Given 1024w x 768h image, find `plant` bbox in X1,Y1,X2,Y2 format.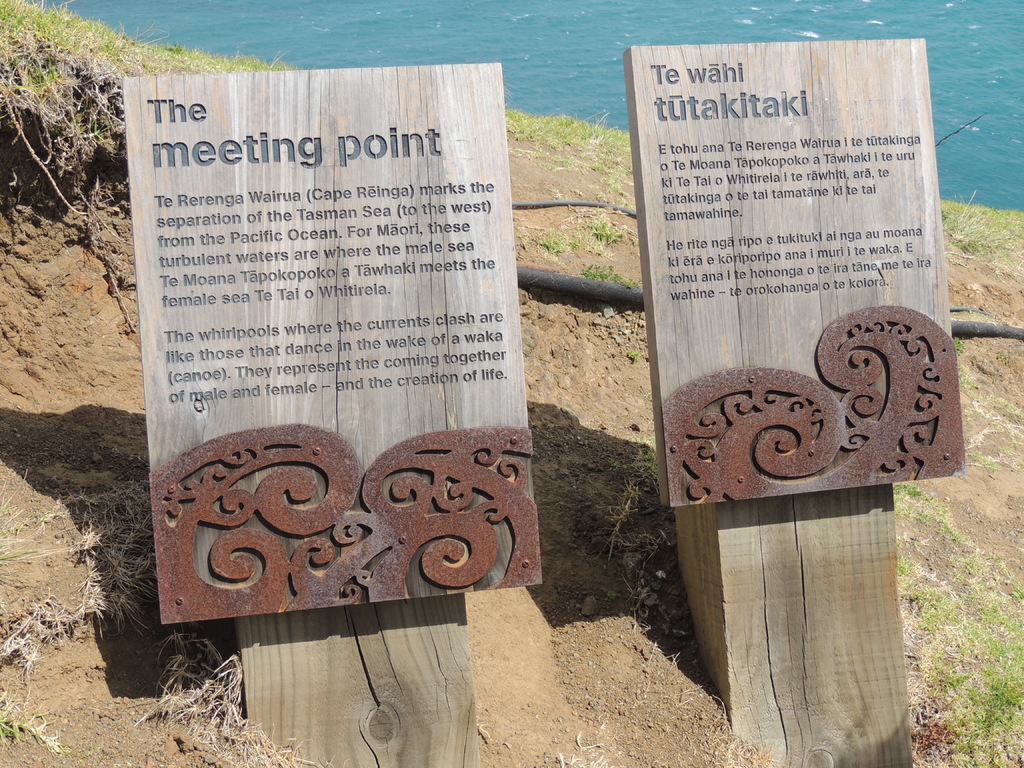
577,262,639,286.
